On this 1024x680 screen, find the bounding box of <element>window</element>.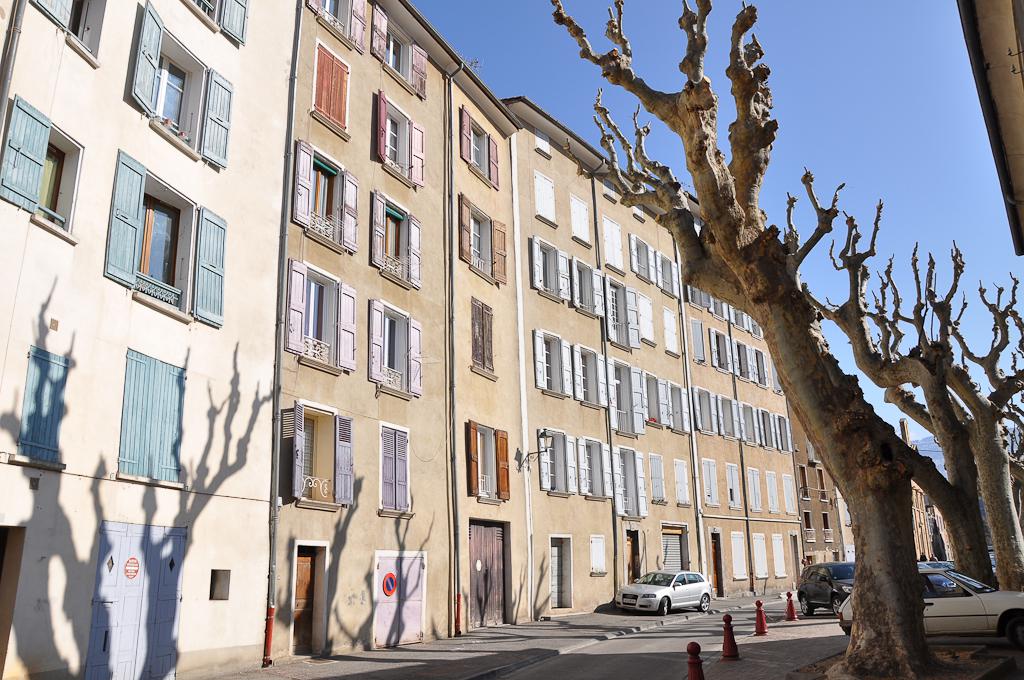
Bounding box: bbox(373, 0, 425, 97).
